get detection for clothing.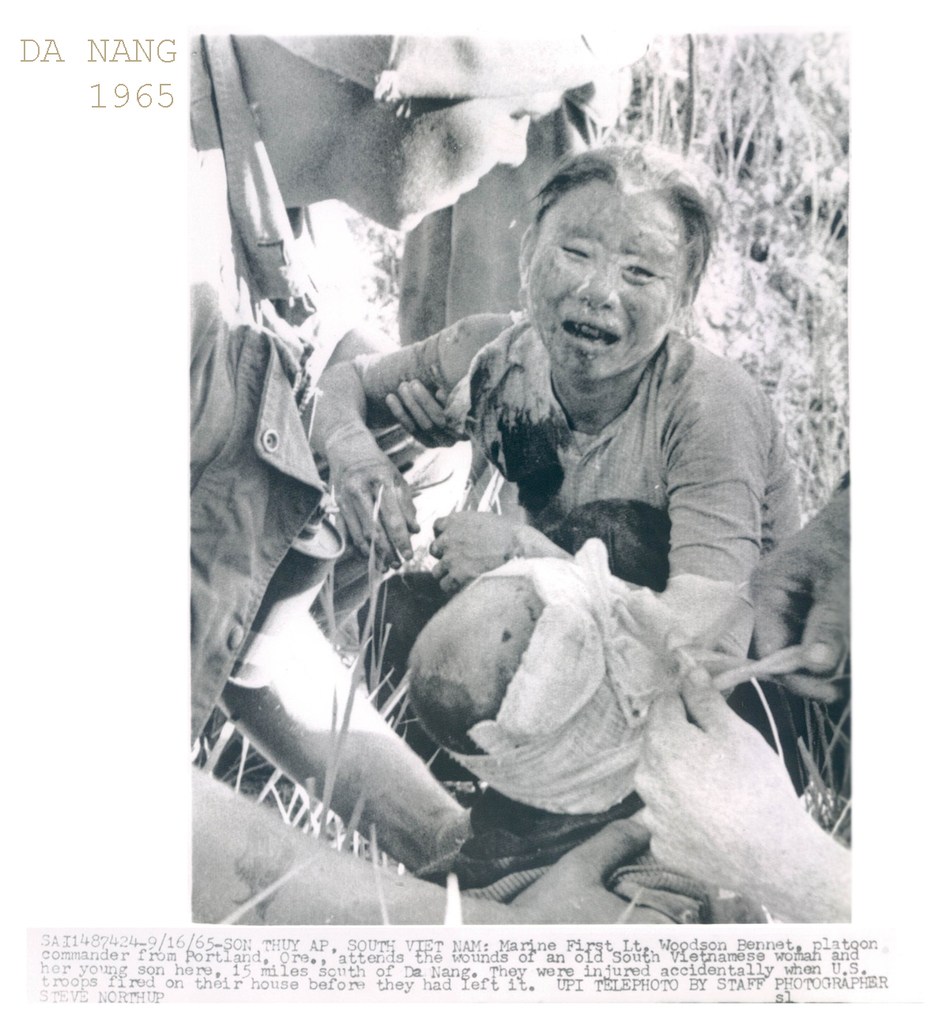
Detection: 187:27:323:752.
